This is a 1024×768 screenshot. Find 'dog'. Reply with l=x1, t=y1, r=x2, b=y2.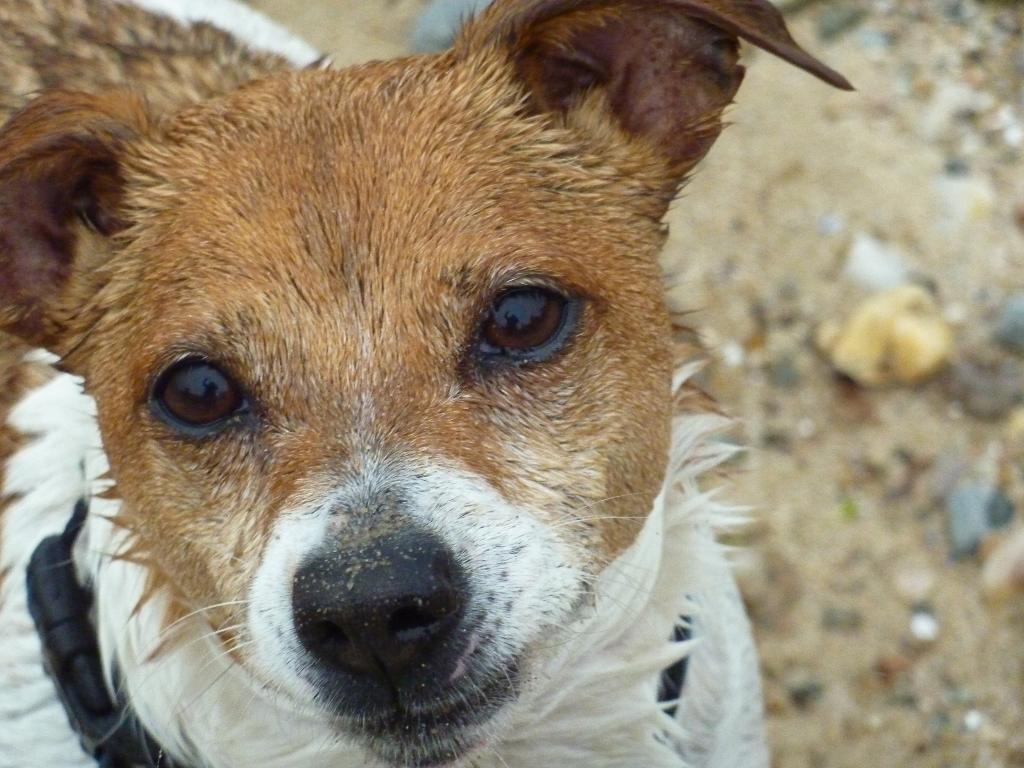
l=0, t=0, r=854, b=767.
